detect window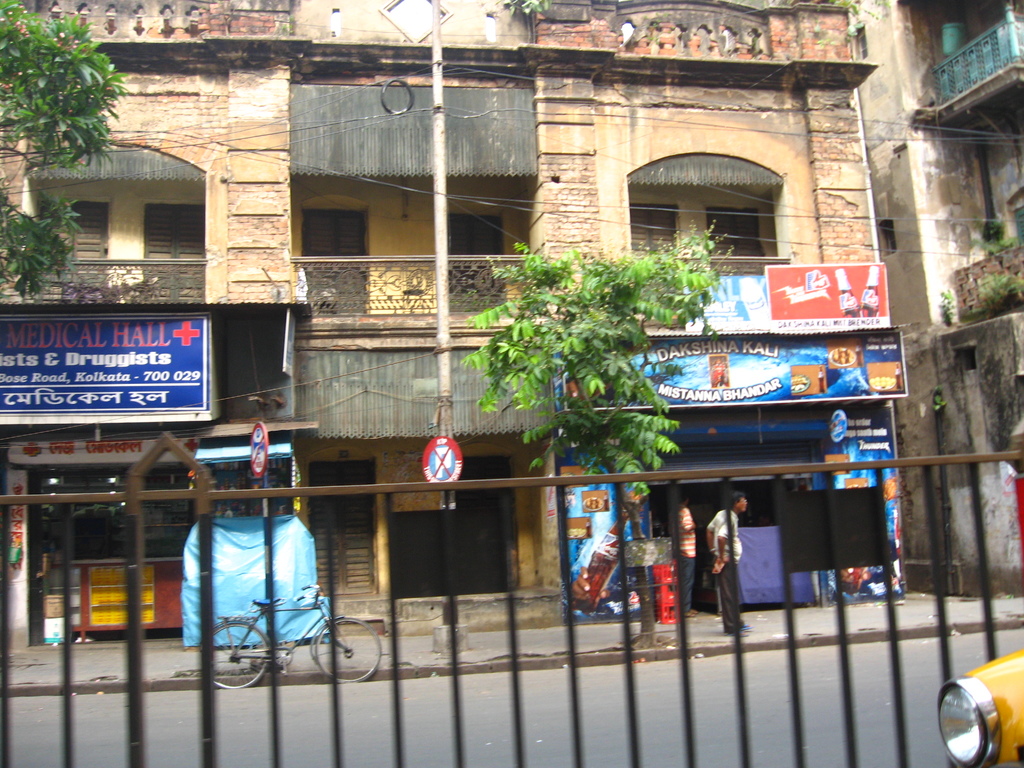
crop(698, 208, 768, 269)
